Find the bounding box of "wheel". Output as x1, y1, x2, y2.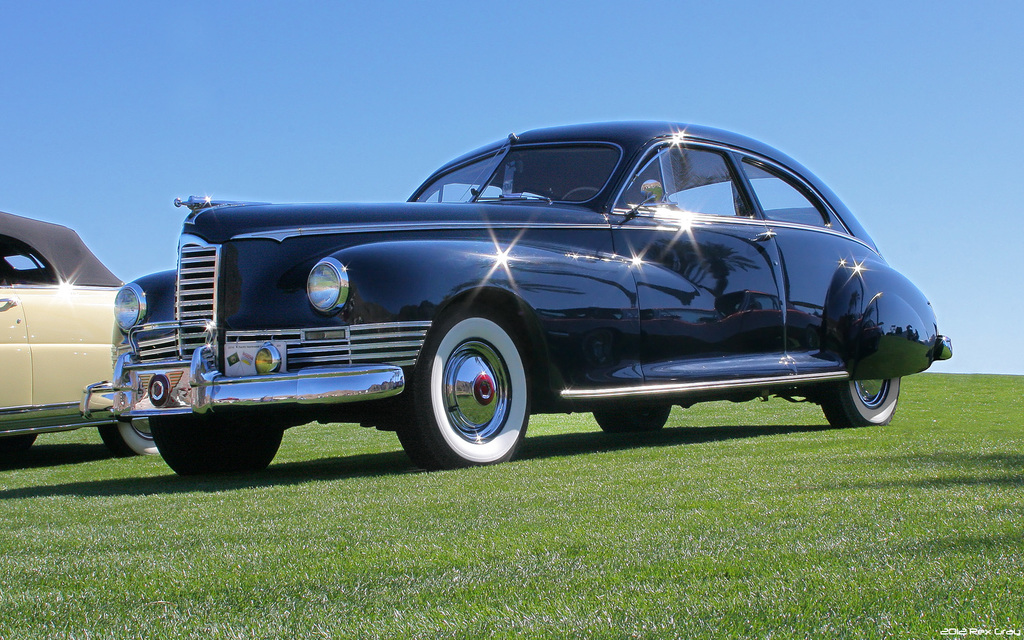
562, 188, 600, 202.
